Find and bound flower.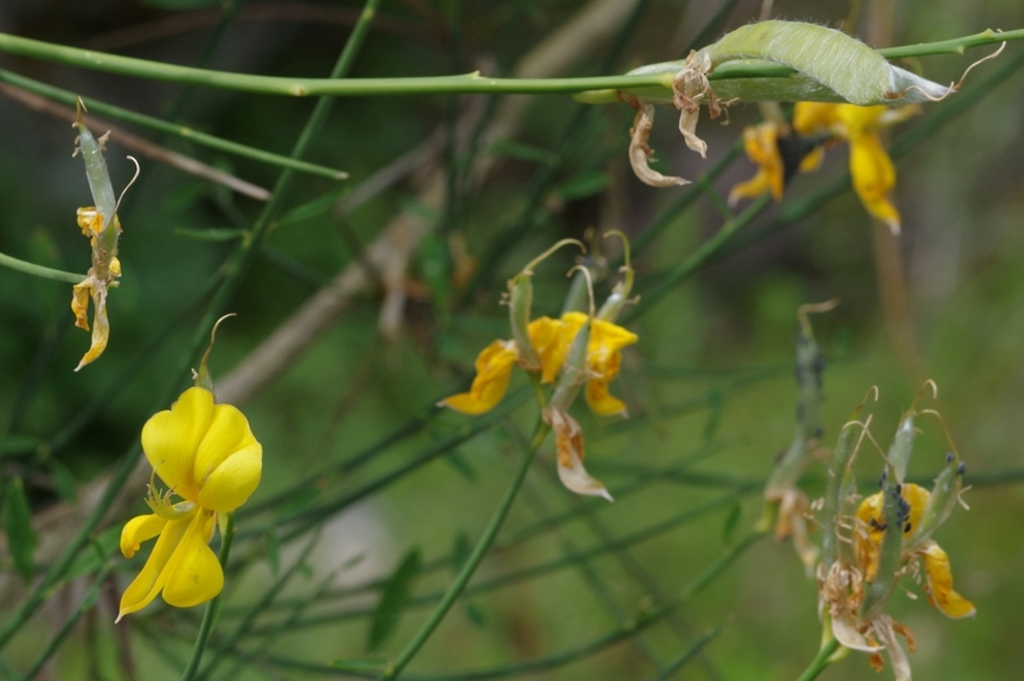
Bound: [718, 94, 941, 238].
